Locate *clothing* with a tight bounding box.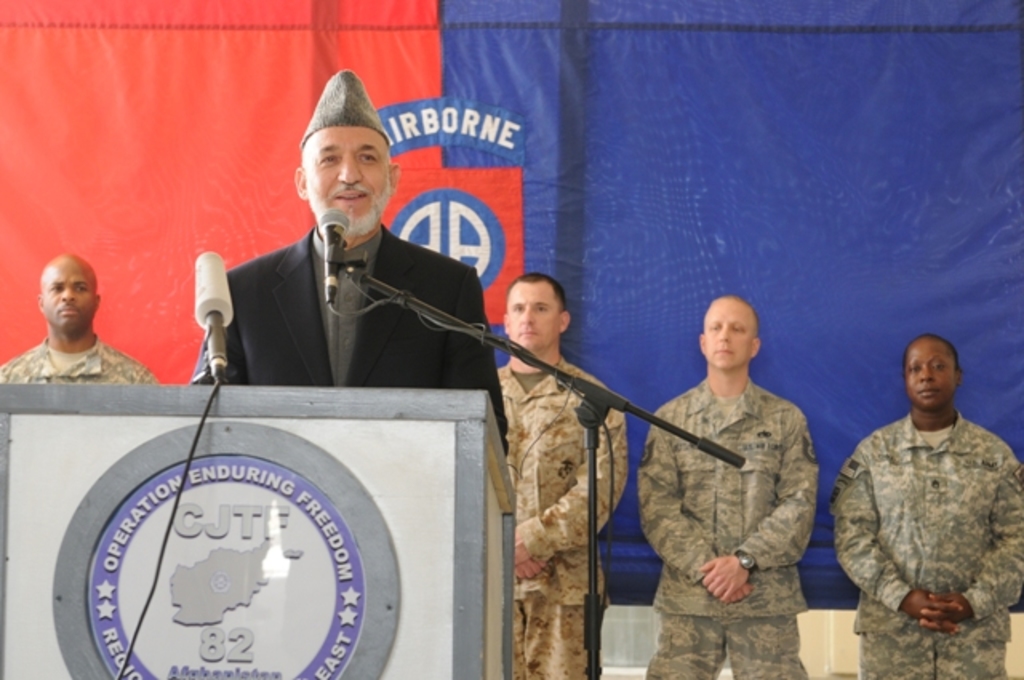
498, 365, 630, 678.
